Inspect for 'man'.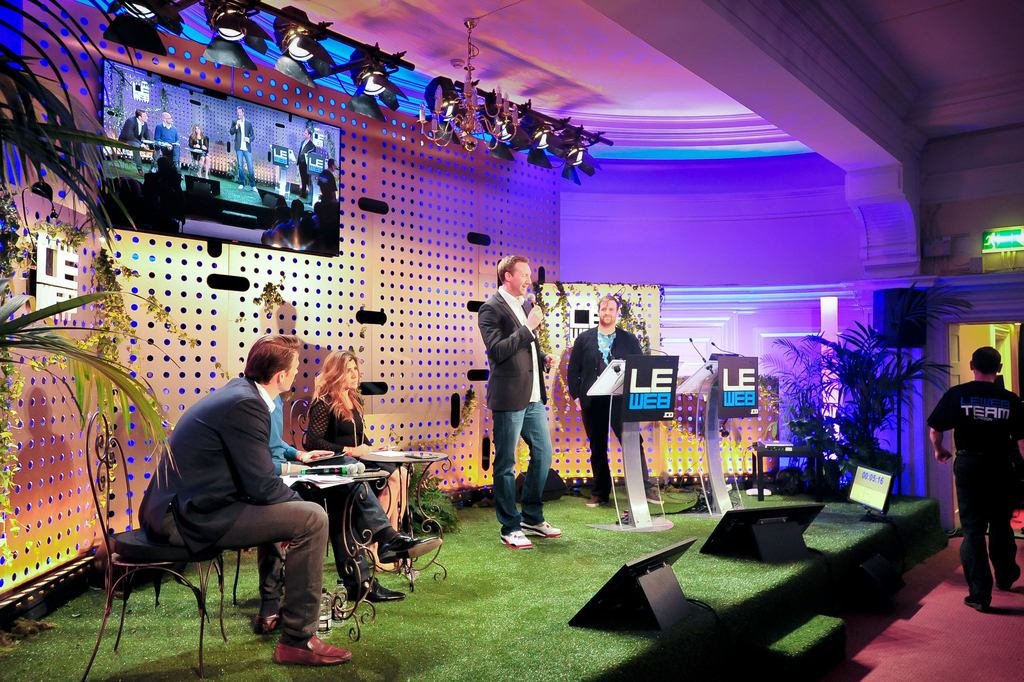
Inspection: x1=476 y1=256 x2=564 y2=552.
